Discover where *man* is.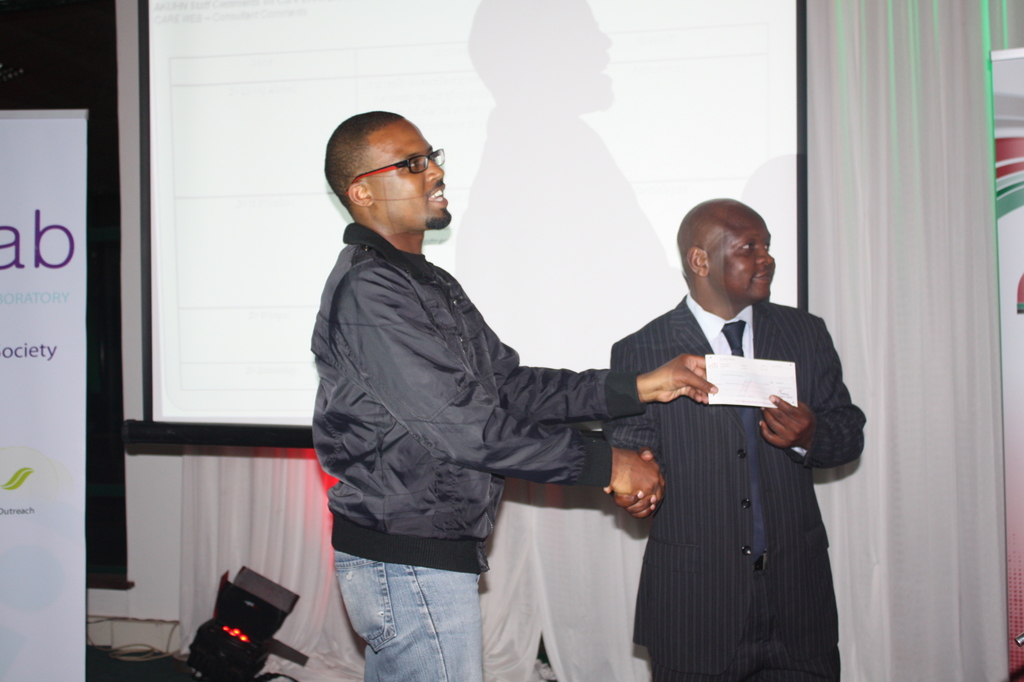
Discovered at (left=594, top=174, right=865, bottom=660).
